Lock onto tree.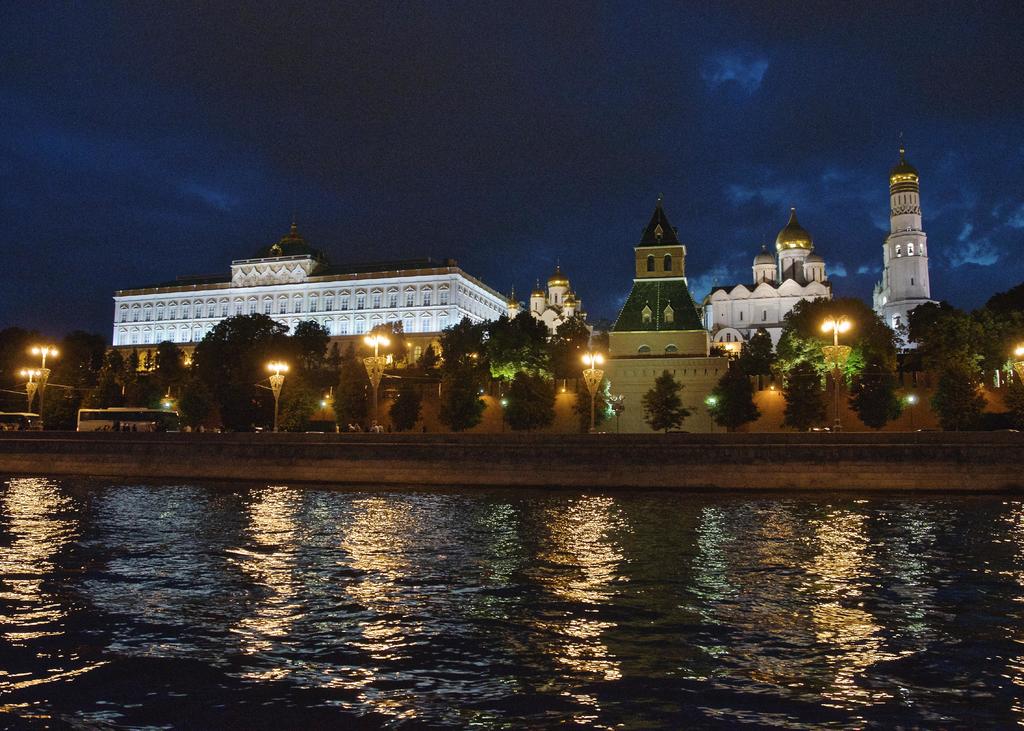
Locked: 640,370,694,433.
